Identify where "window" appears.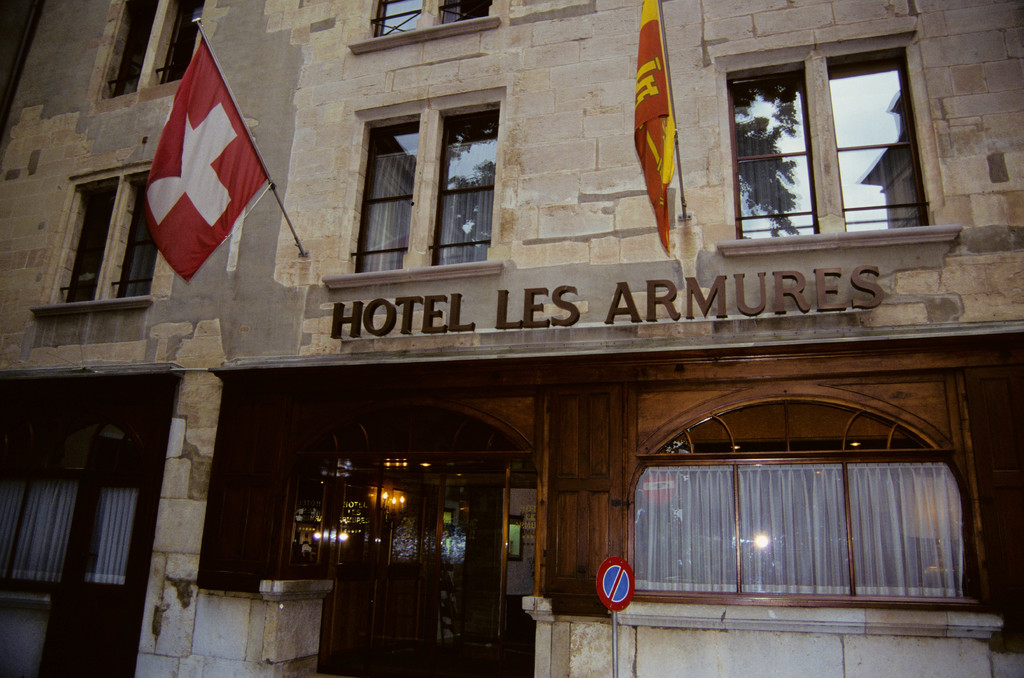
Appears at [632, 403, 968, 596].
